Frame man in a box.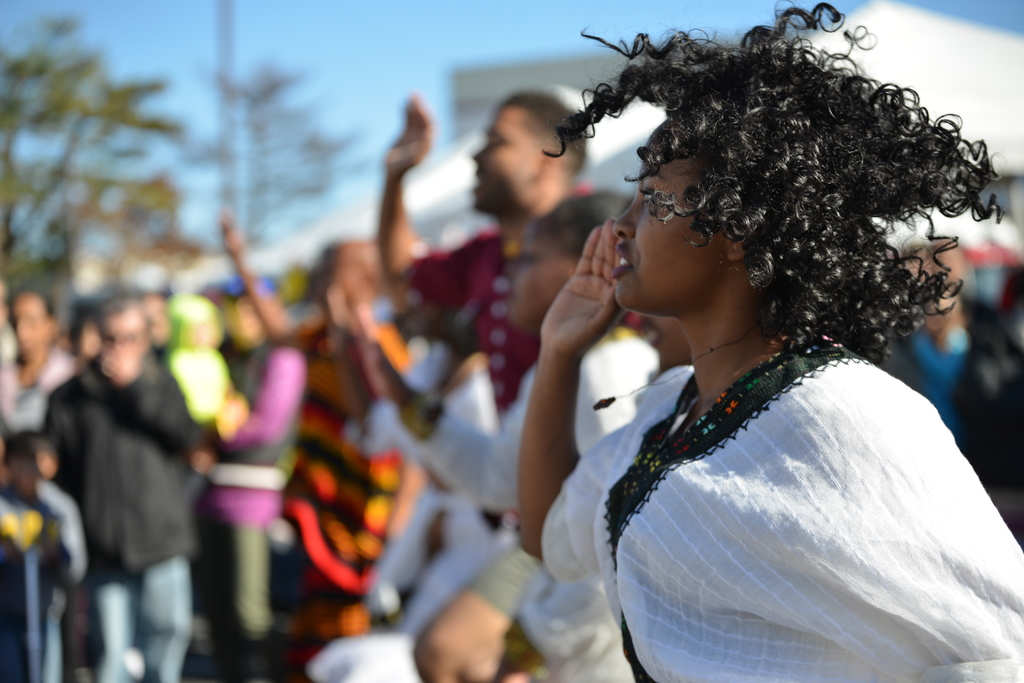
[219,209,429,682].
